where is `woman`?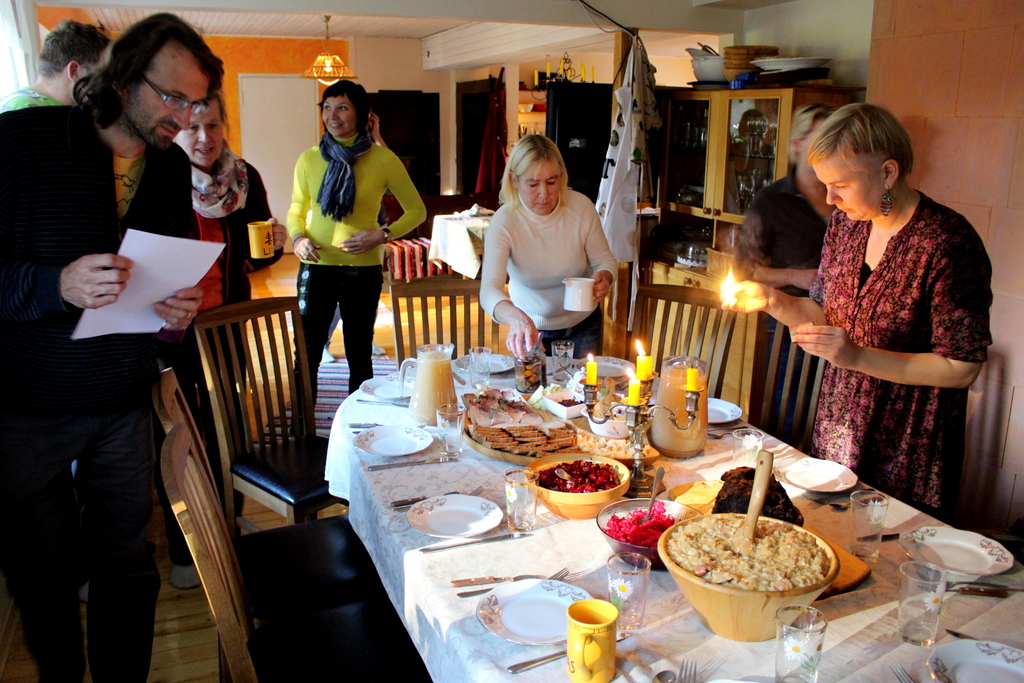
719,101,994,527.
